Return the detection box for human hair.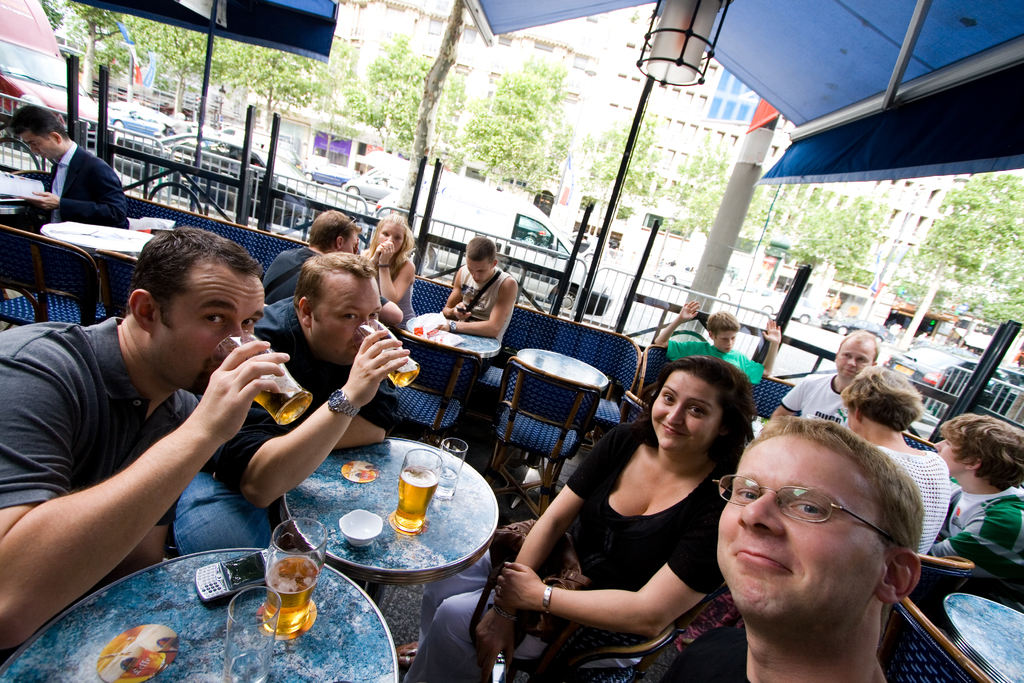
x1=627, y1=357, x2=763, y2=473.
